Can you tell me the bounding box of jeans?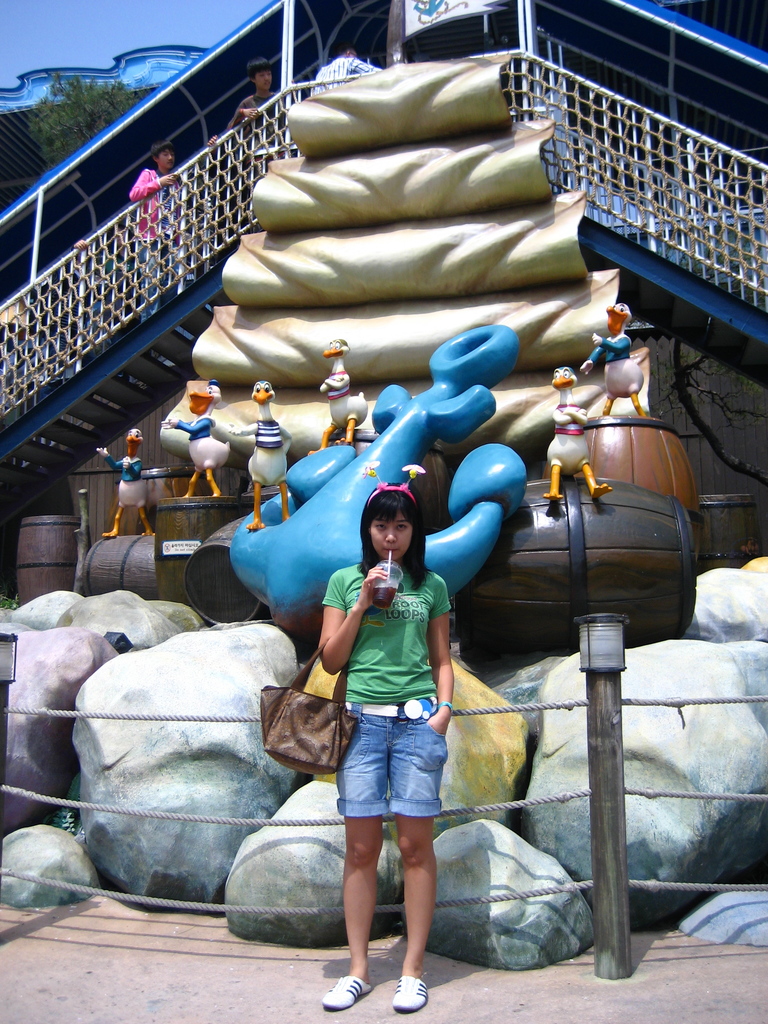
(left=137, top=226, right=200, bottom=320).
